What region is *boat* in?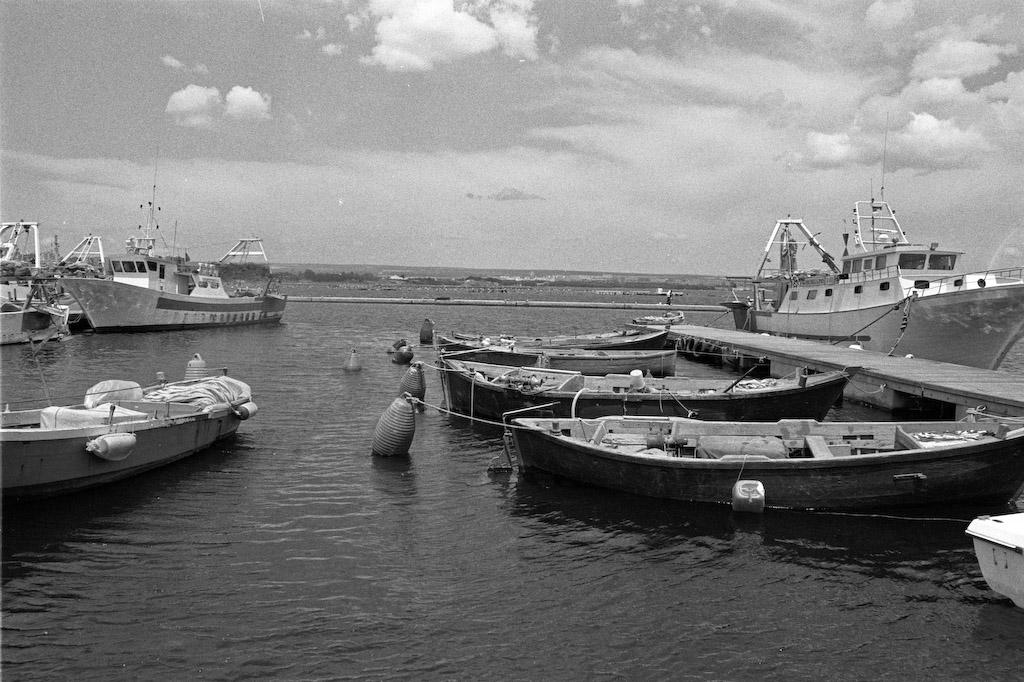
(438,358,858,421).
